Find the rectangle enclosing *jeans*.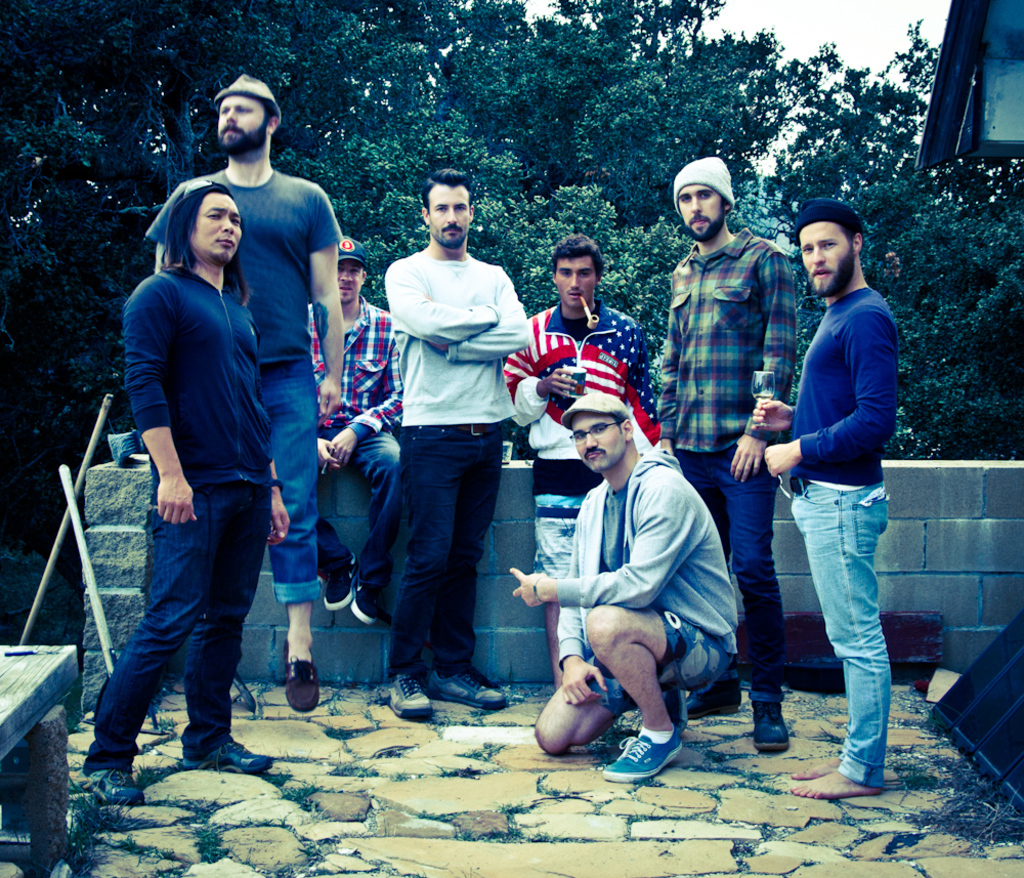
region(318, 427, 420, 589).
